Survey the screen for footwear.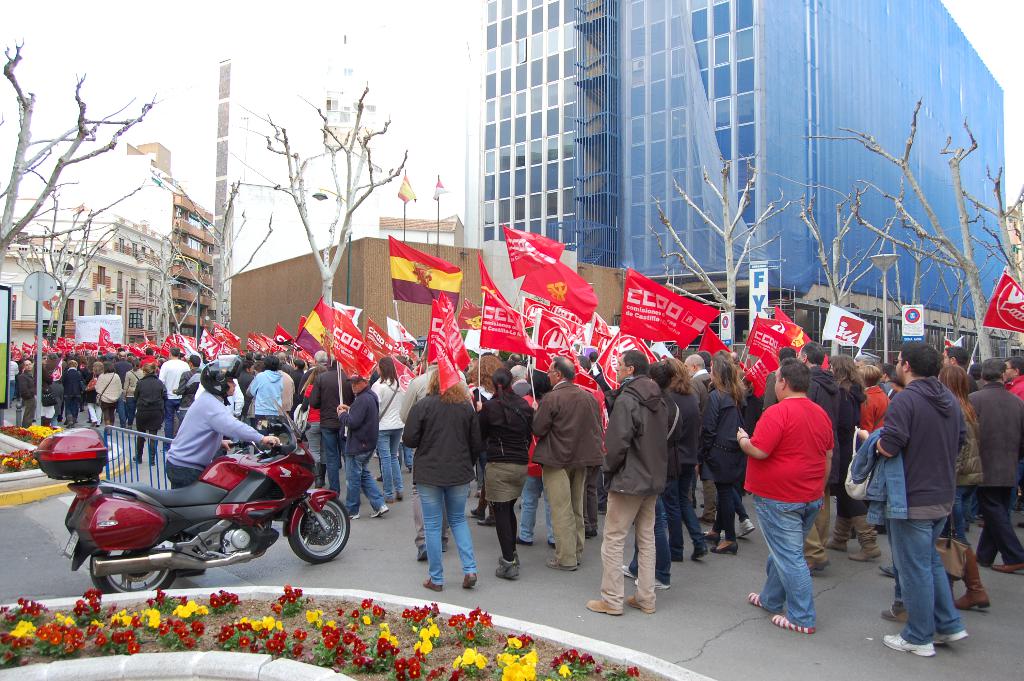
Survey found: bbox(366, 504, 388, 519).
